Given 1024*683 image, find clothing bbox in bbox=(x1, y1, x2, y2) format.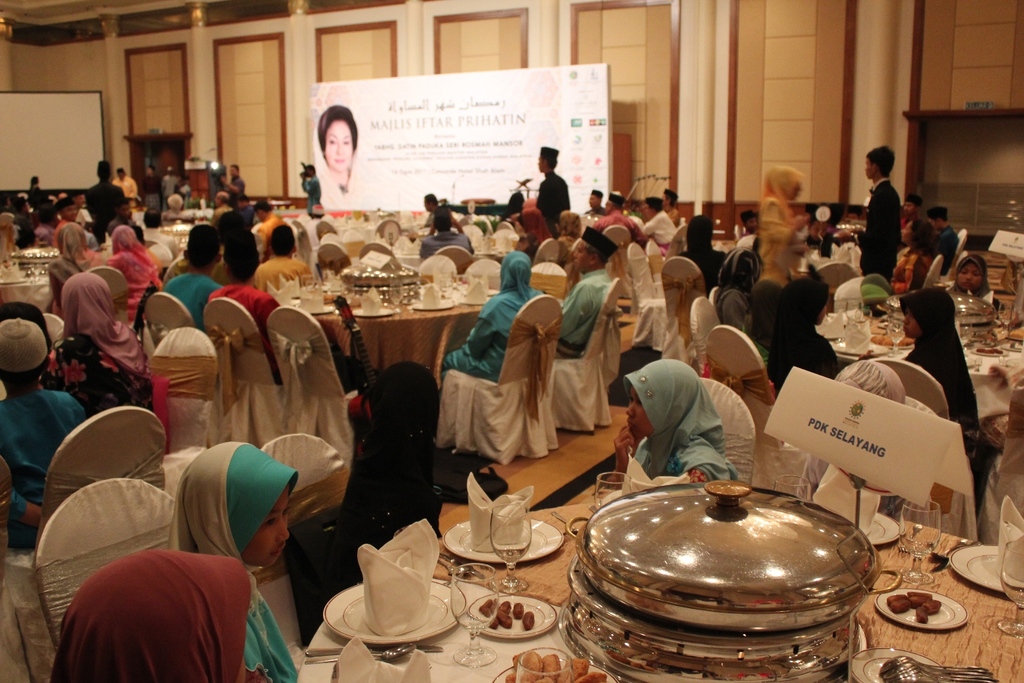
bbox=(207, 282, 288, 384).
